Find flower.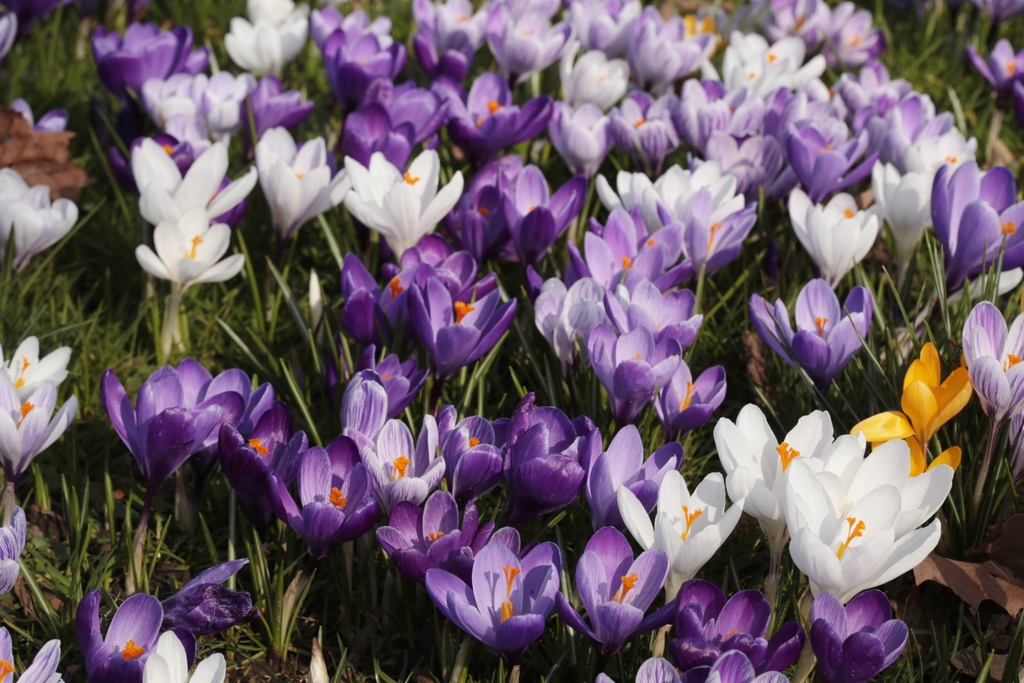
x1=332 y1=88 x2=444 y2=162.
